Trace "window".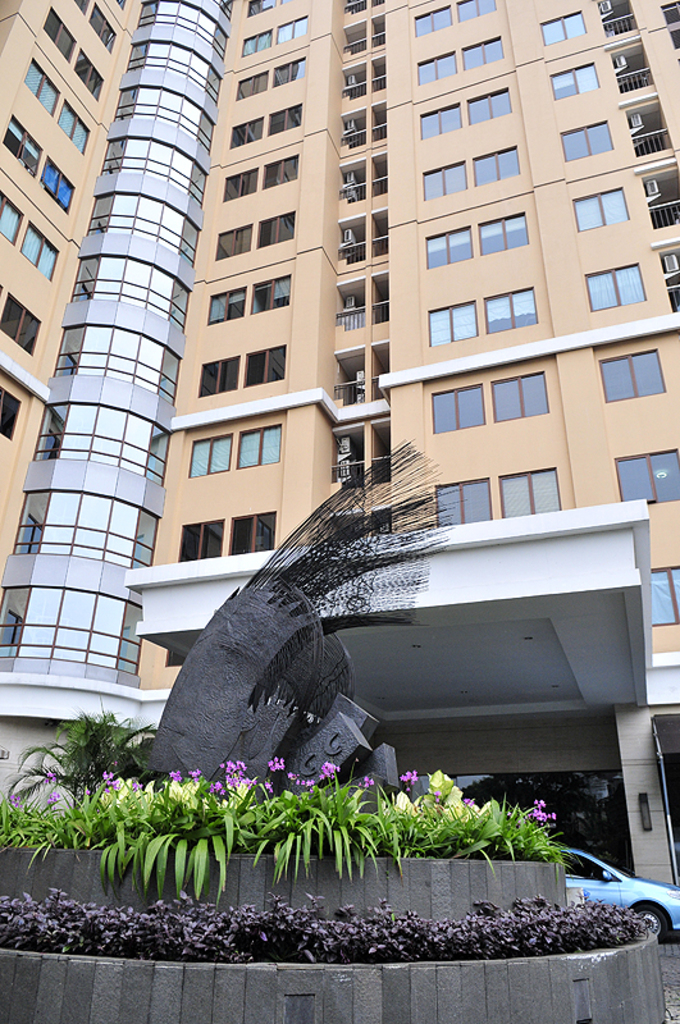
Traced to bbox=[0, 298, 38, 349].
